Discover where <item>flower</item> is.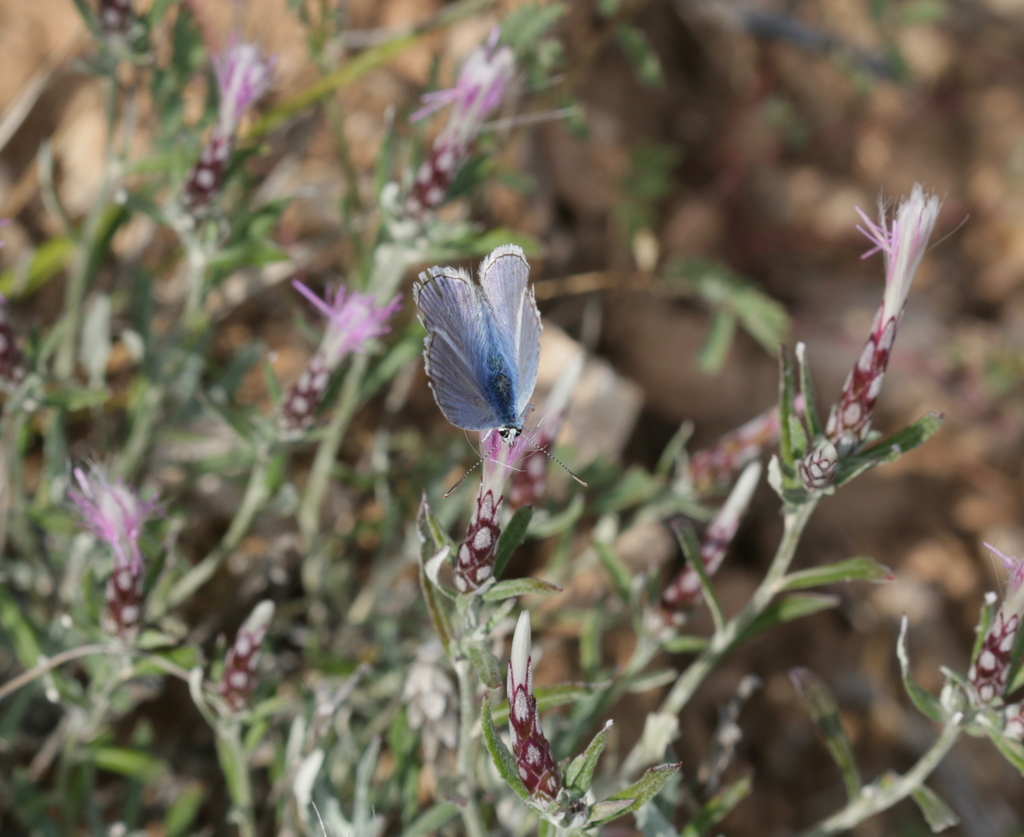
Discovered at rect(648, 464, 757, 632).
